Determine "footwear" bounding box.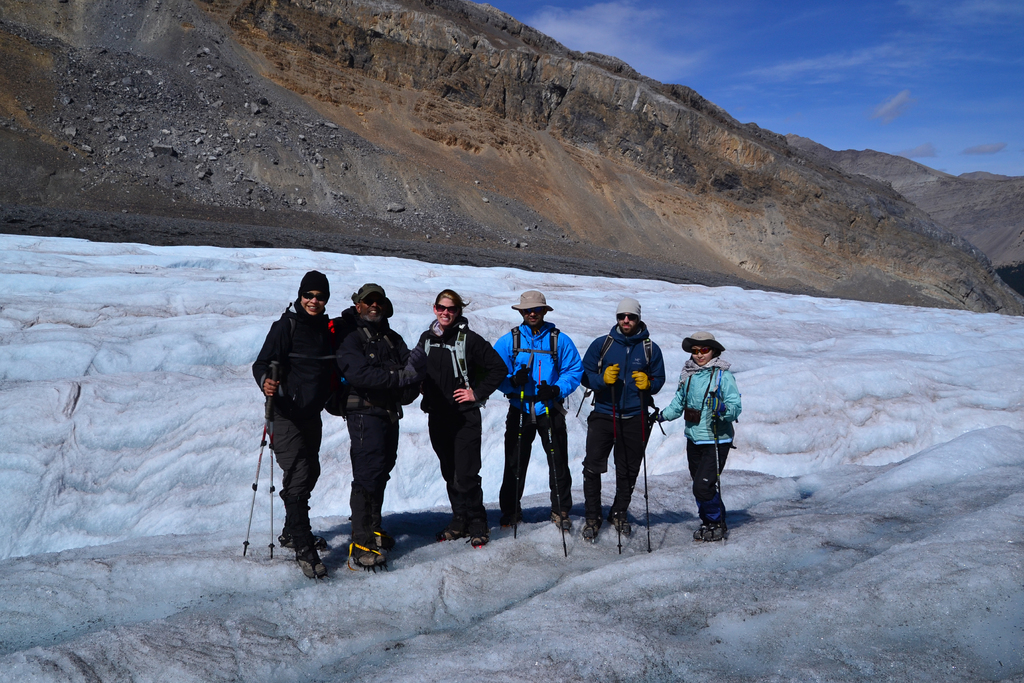
Determined: box=[549, 507, 573, 533].
